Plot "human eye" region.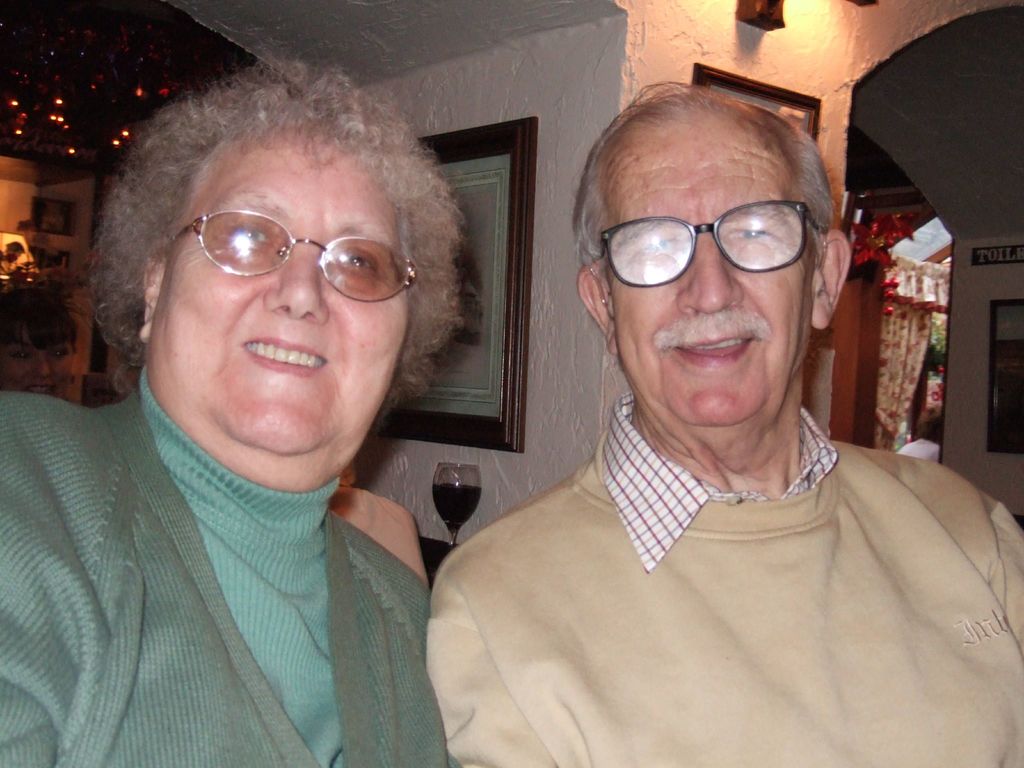
Plotted at bbox(227, 216, 278, 249).
